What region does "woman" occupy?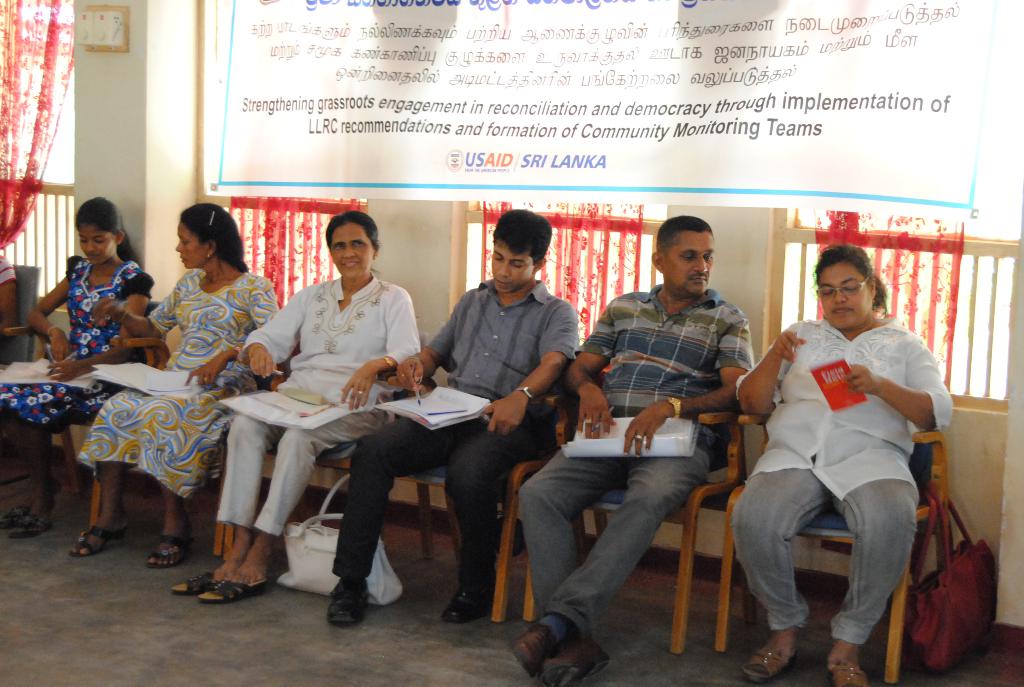
[735, 237, 945, 671].
